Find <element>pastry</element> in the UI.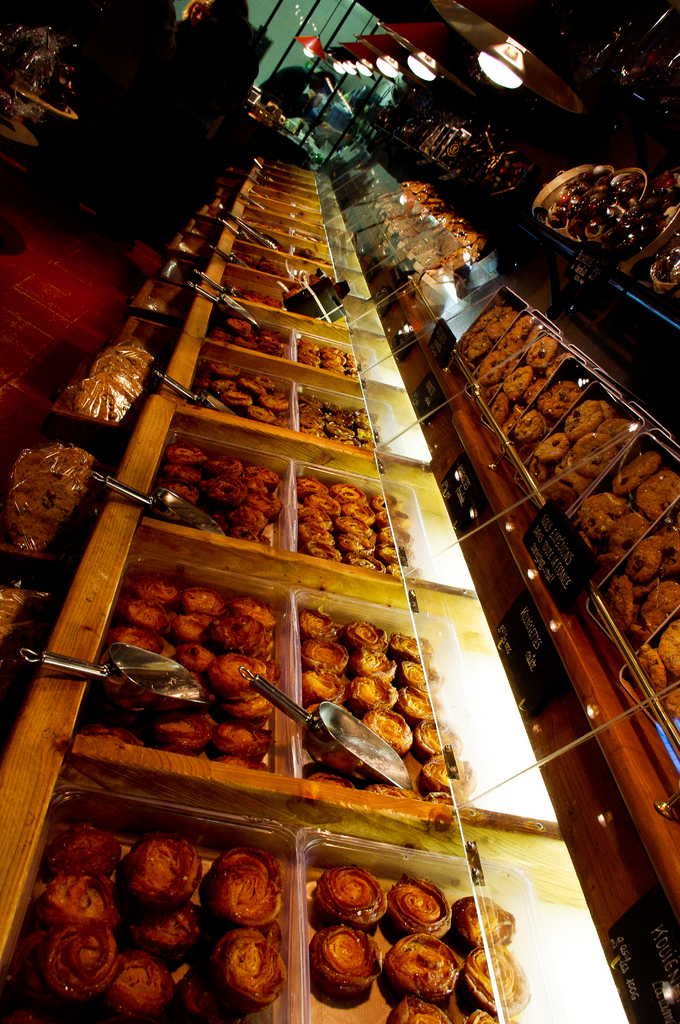
UI element at (x1=97, y1=954, x2=188, y2=1023).
